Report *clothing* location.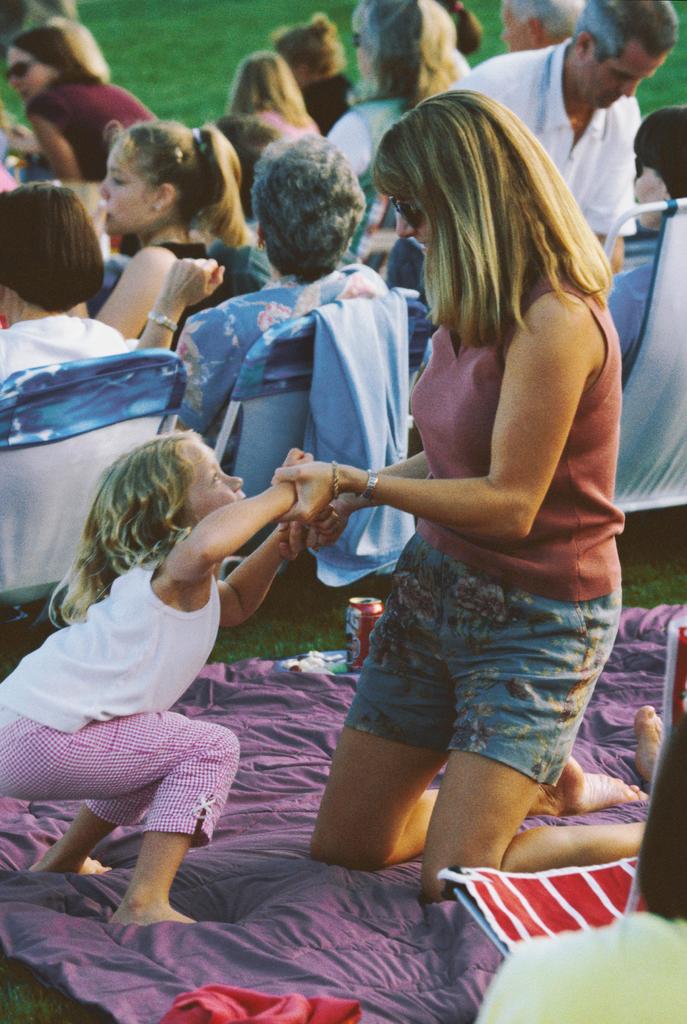
Report: select_region(322, 87, 415, 225).
